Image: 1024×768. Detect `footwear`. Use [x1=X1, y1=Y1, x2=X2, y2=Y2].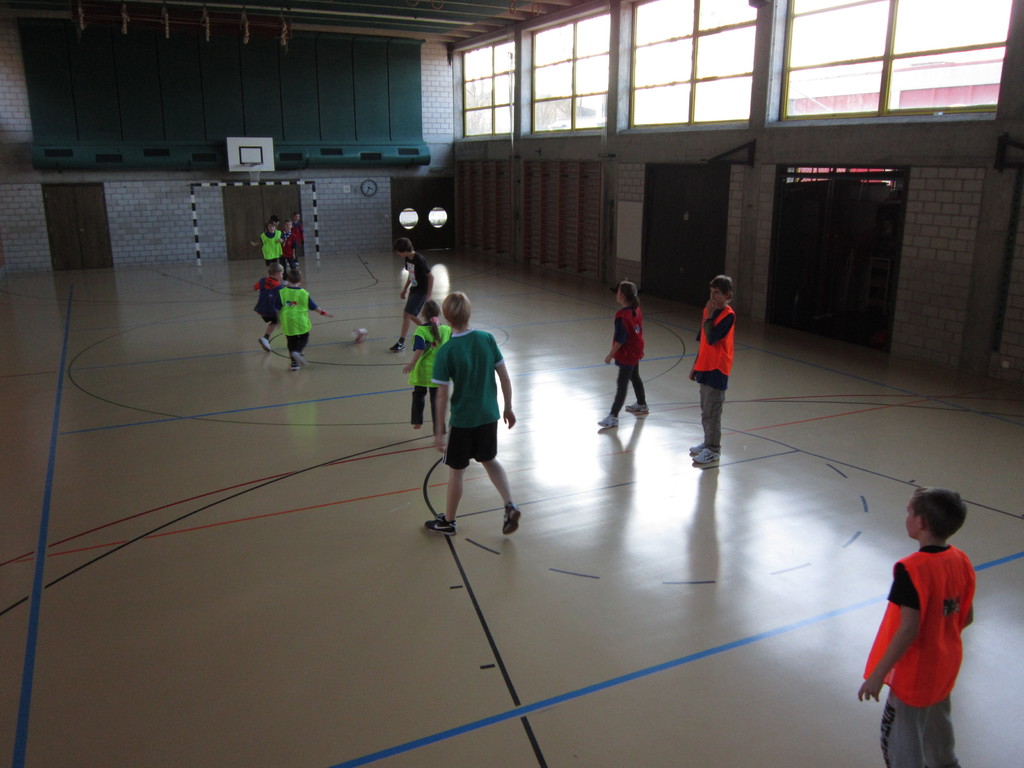
[x1=293, y1=348, x2=307, y2=367].
